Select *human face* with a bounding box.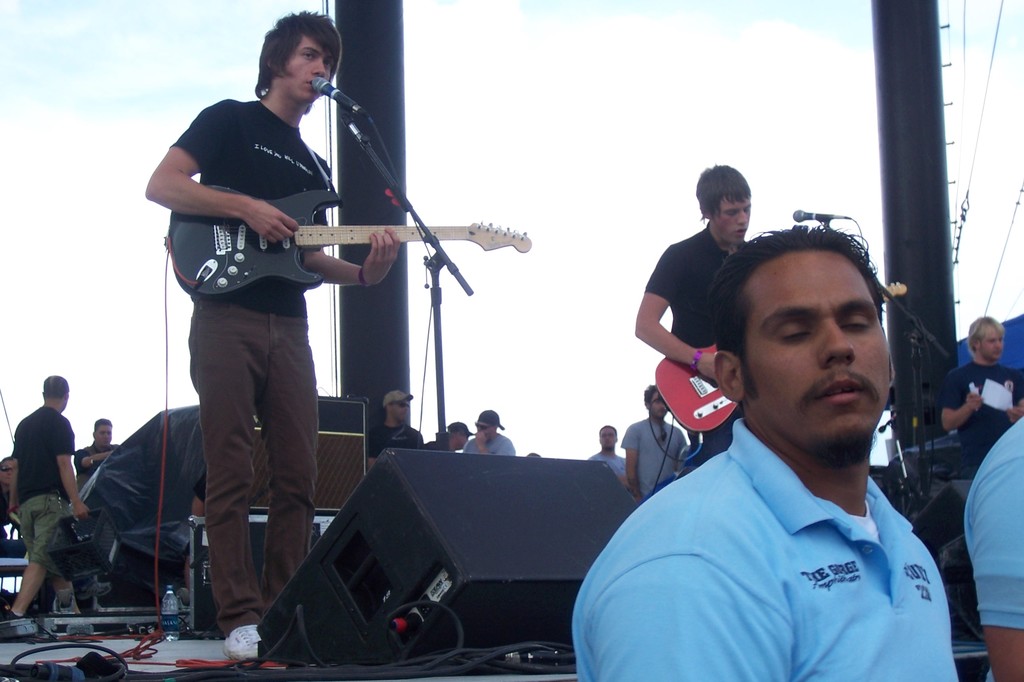
bbox=[391, 398, 409, 422].
